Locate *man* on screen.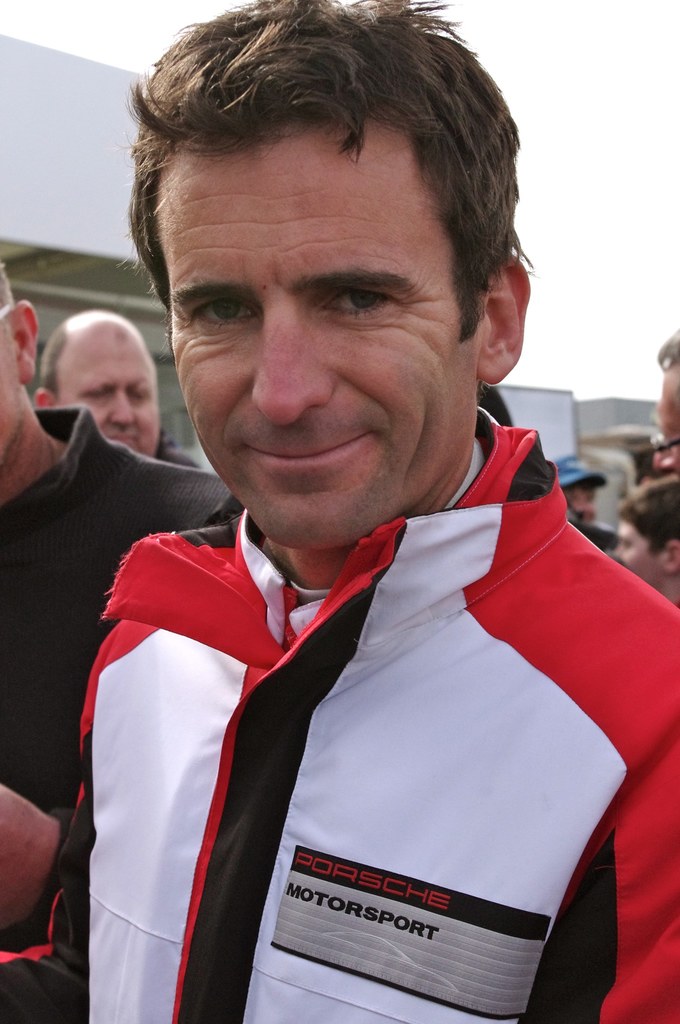
On screen at 35 313 198 468.
